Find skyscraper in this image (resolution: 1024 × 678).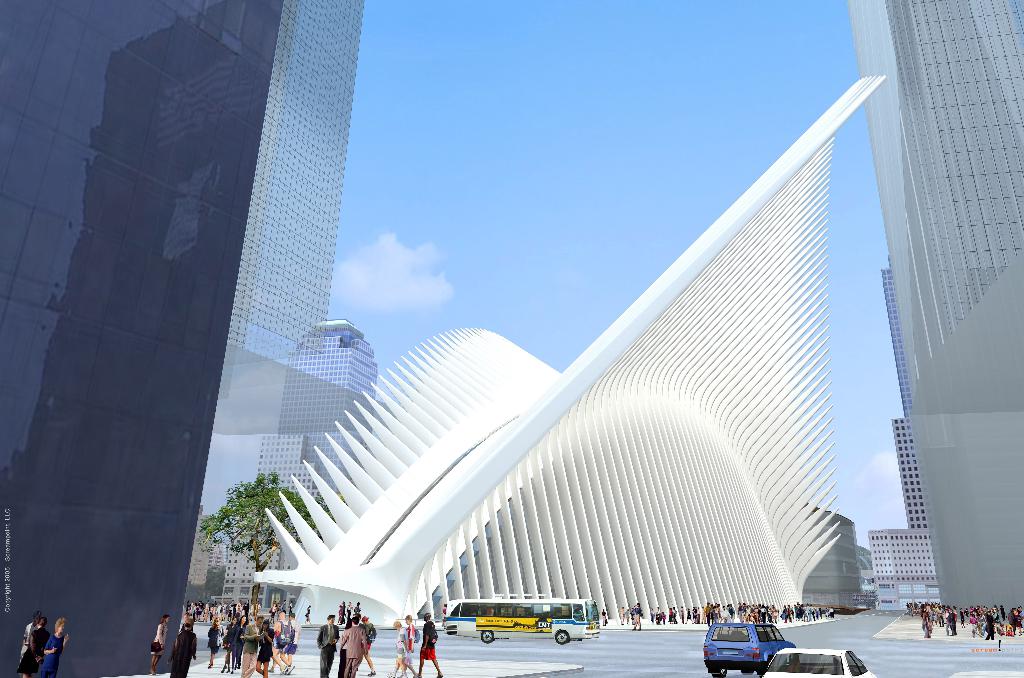
[left=247, top=318, right=386, bottom=497].
